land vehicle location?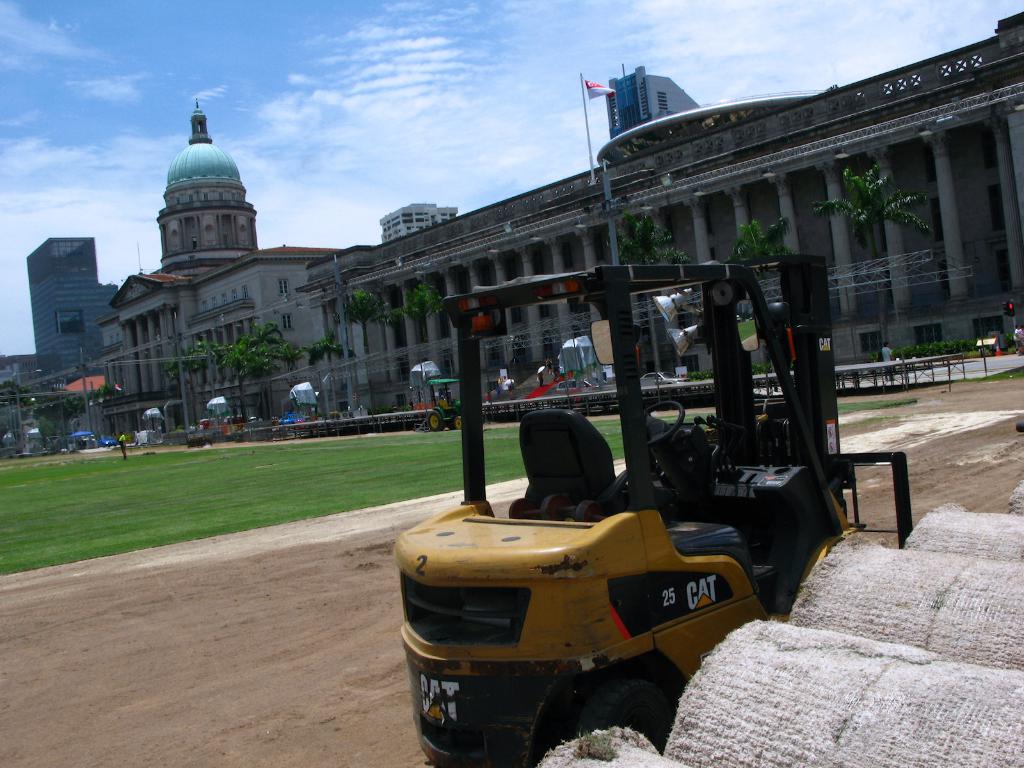
<bbox>425, 377, 463, 434</bbox>
